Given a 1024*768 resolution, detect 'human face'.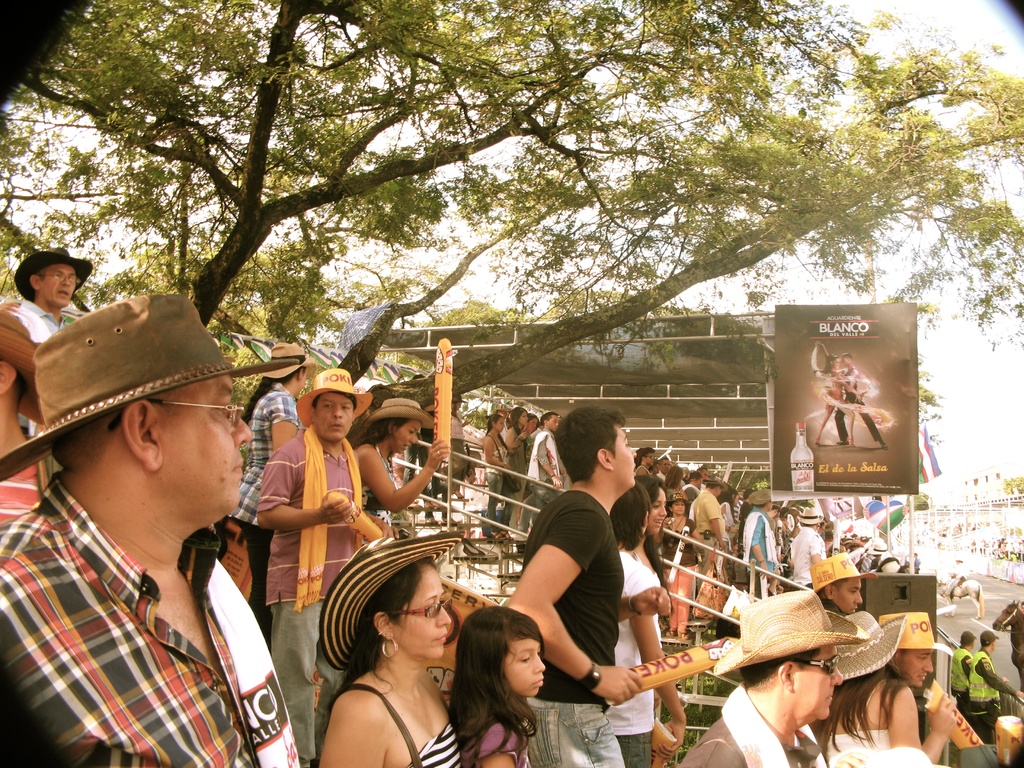
bbox(904, 650, 935, 688).
